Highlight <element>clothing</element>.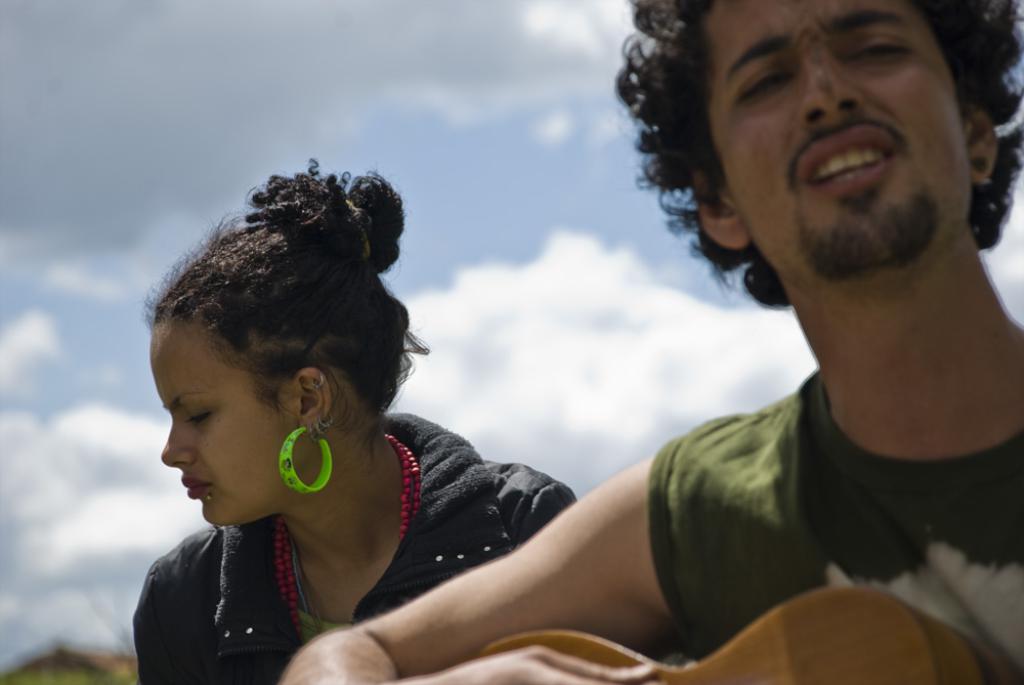
Highlighted region: 654, 363, 1023, 684.
